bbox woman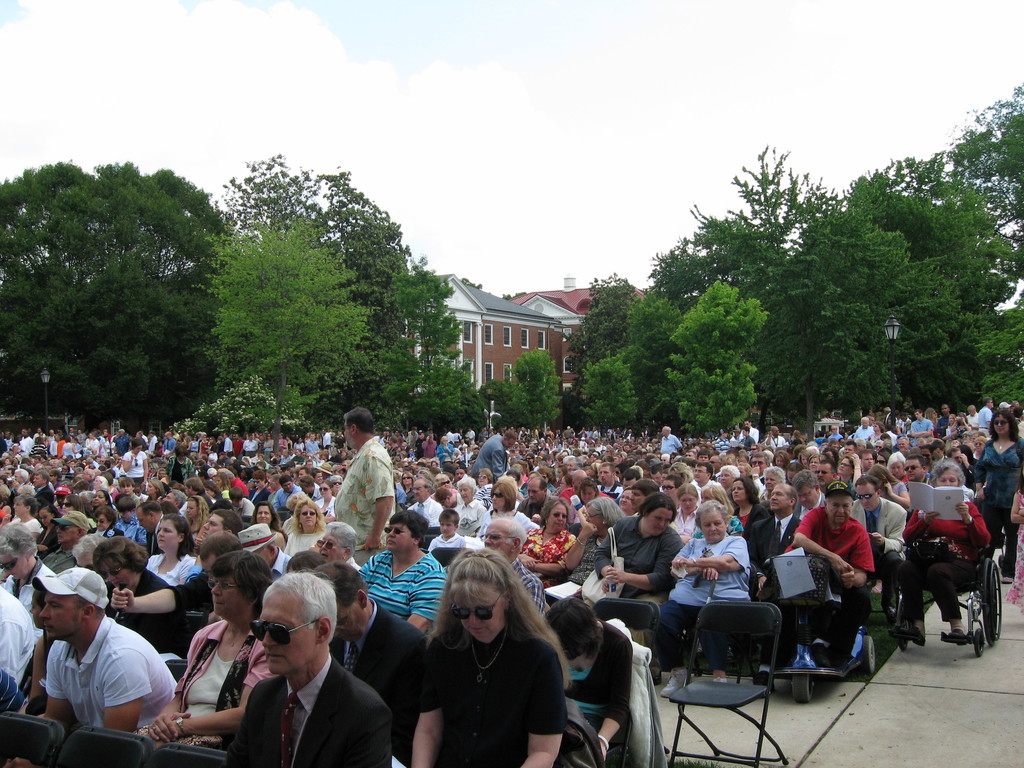
locate(35, 507, 61, 542)
